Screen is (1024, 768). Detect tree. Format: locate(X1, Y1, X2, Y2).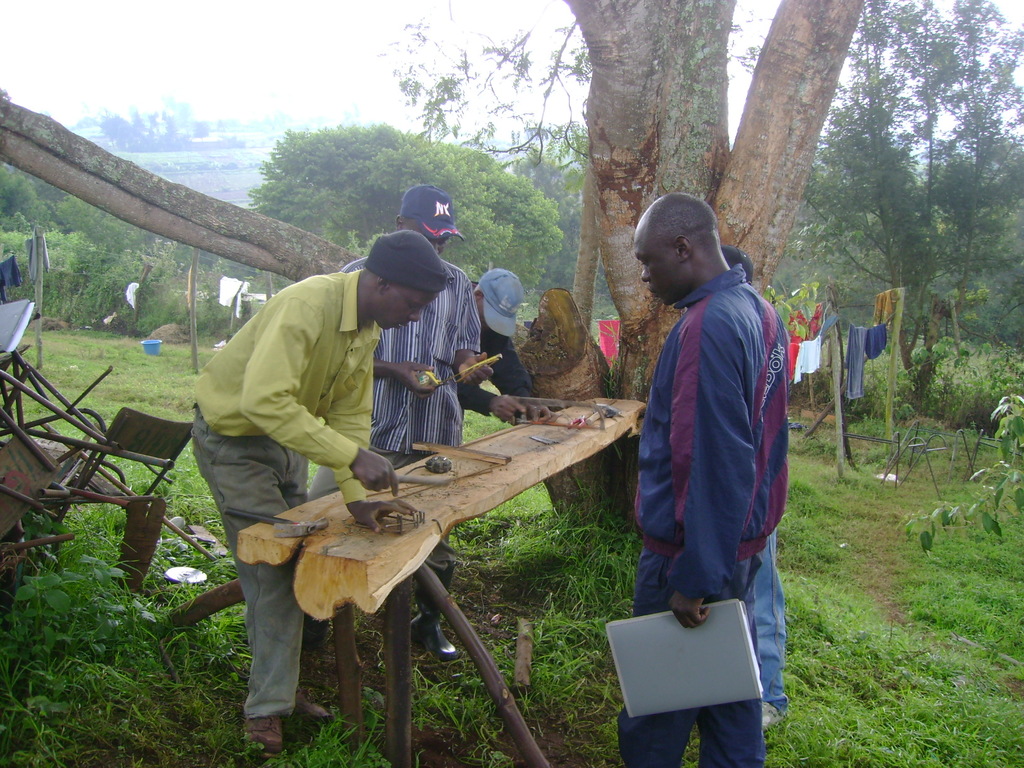
locate(386, 0, 557, 166).
